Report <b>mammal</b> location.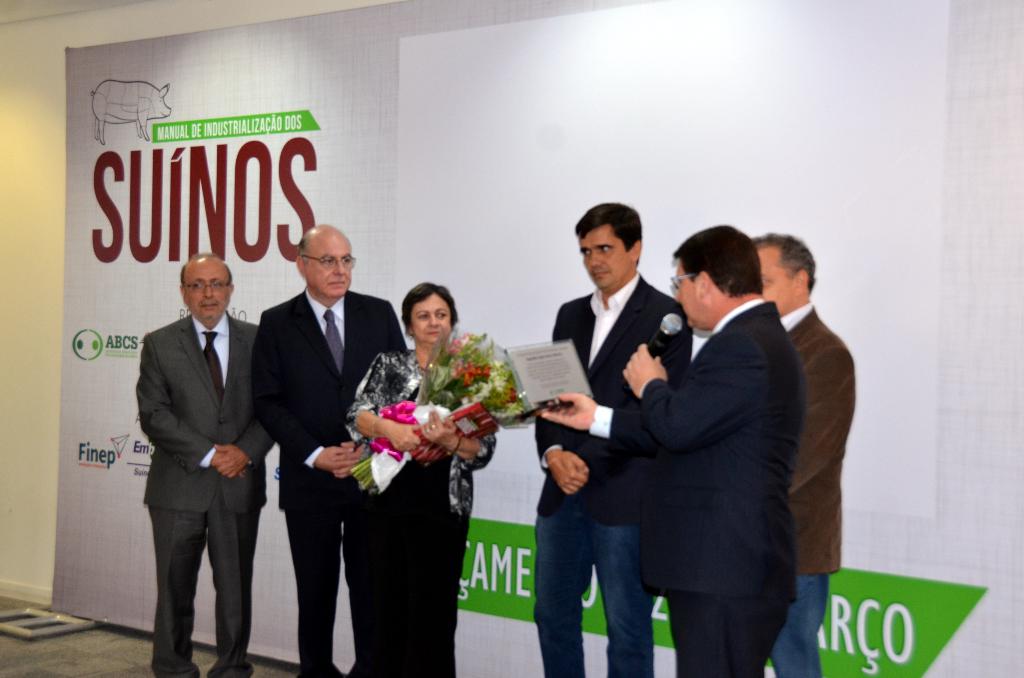
Report: locate(540, 223, 813, 677).
